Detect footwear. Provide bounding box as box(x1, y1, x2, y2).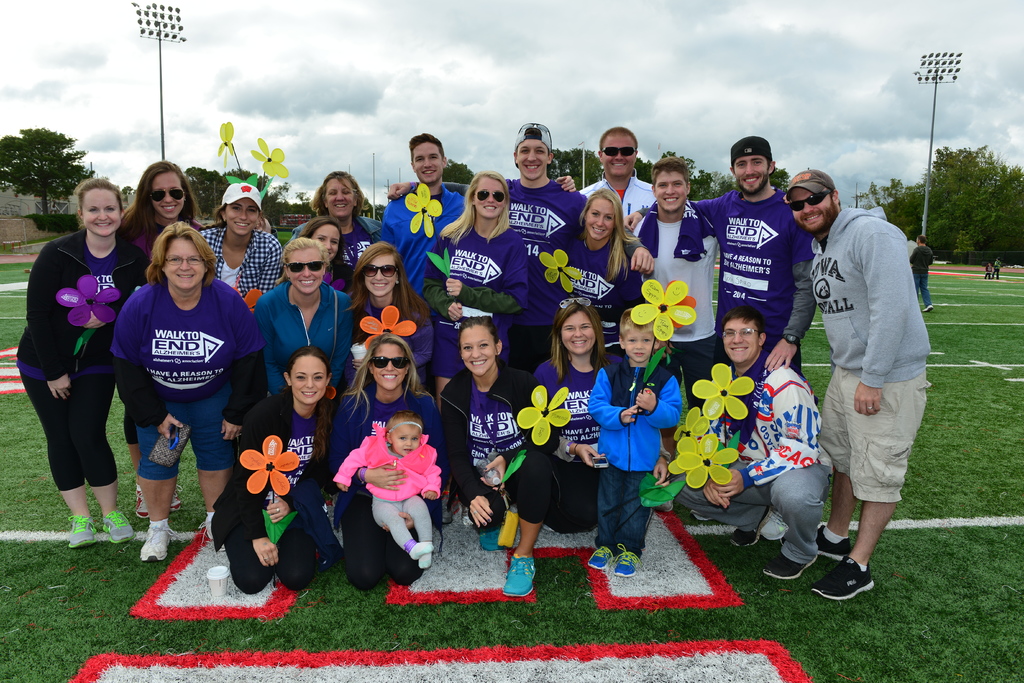
box(689, 509, 714, 521).
